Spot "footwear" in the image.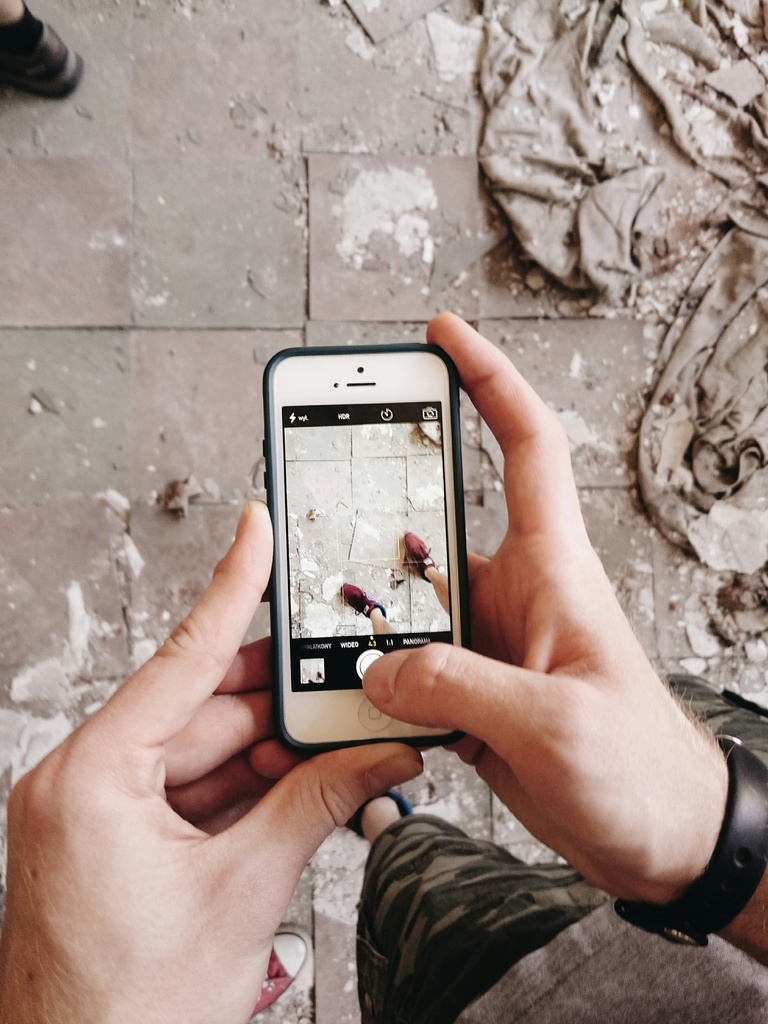
"footwear" found at 345/791/412/838.
